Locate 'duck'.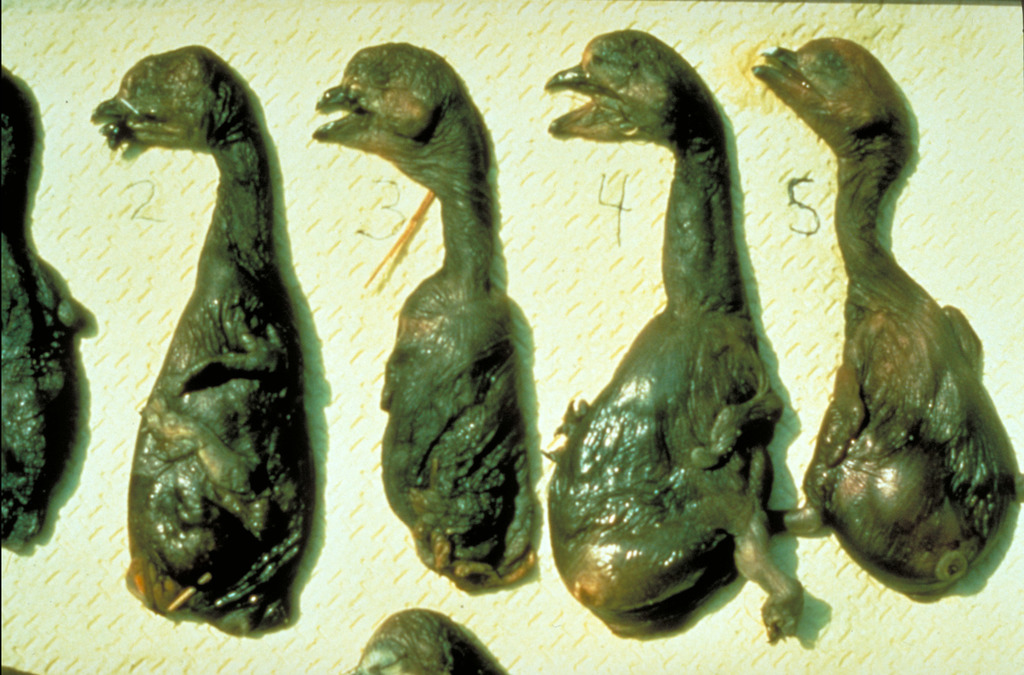
Bounding box: <region>116, 41, 316, 637</region>.
